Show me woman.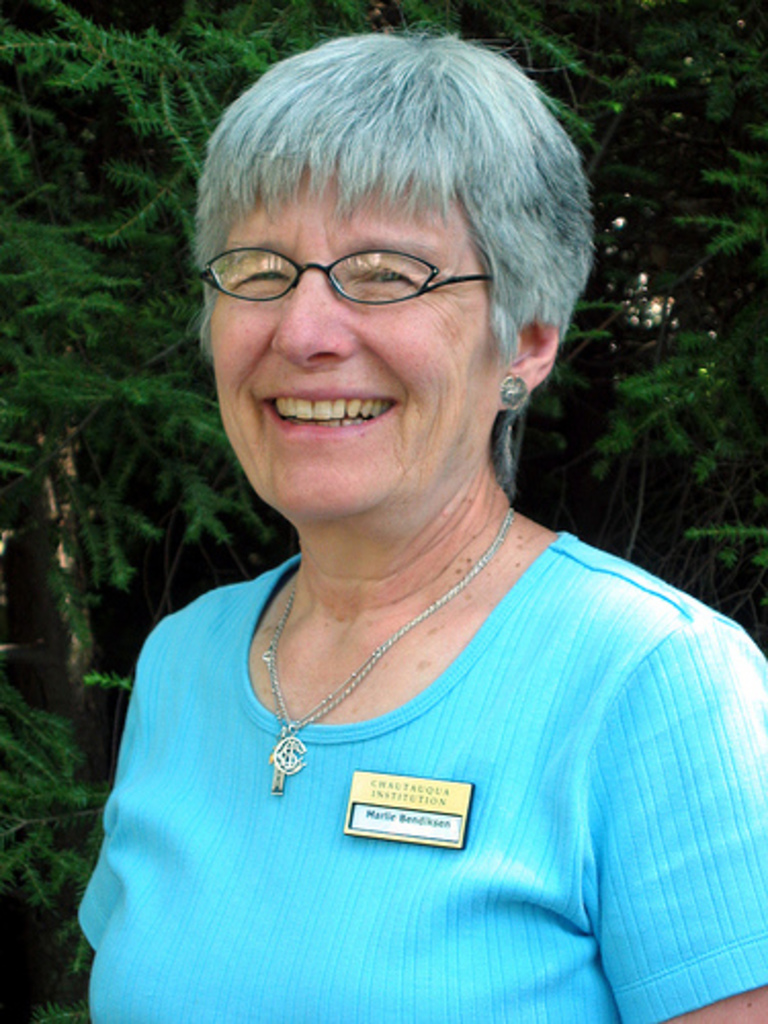
woman is here: [left=37, top=14, right=721, bottom=1014].
